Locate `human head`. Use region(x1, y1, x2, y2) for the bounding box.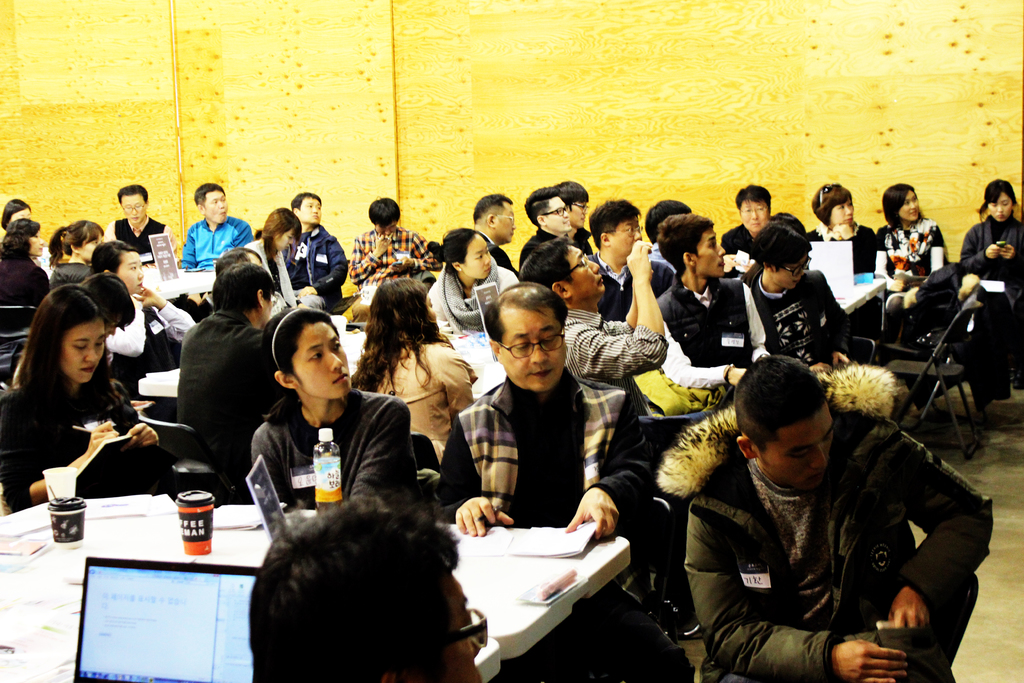
region(518, 235, 609, 314).
